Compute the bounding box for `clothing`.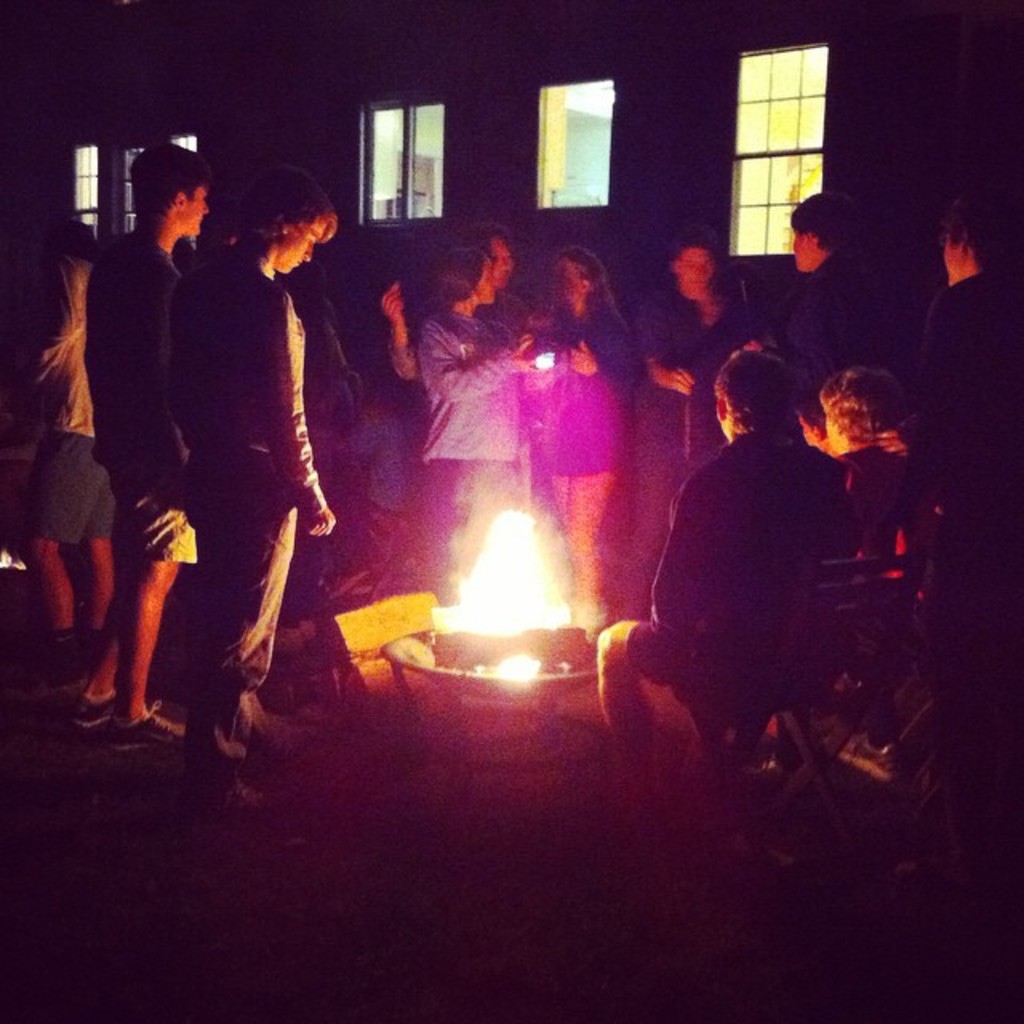
[835, 440, 910, 558].
